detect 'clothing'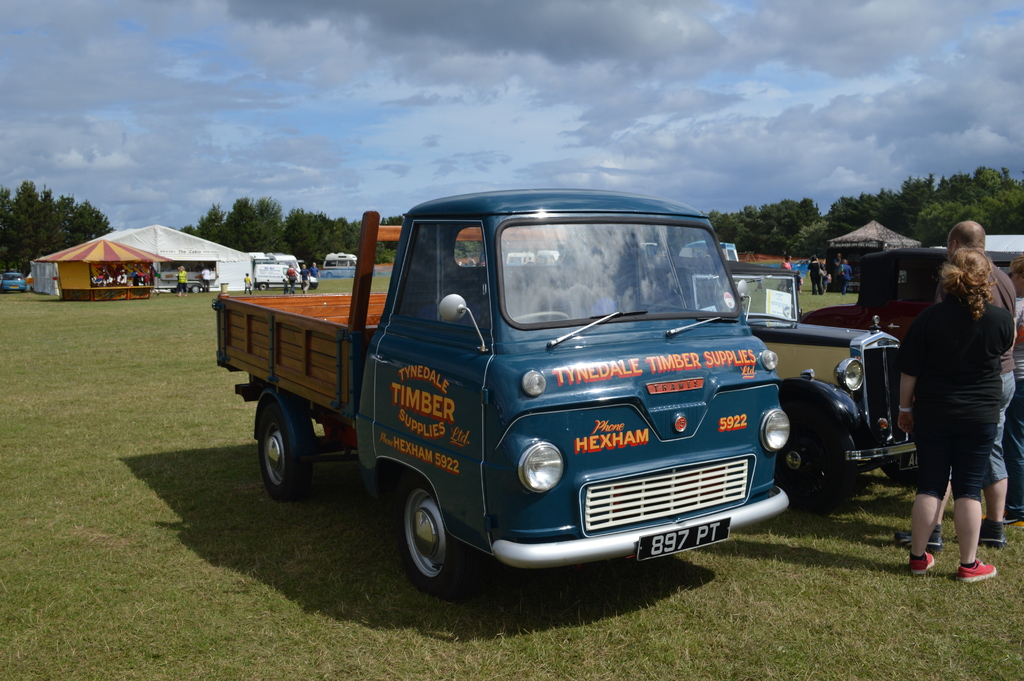
907, 300, 1013, 505
